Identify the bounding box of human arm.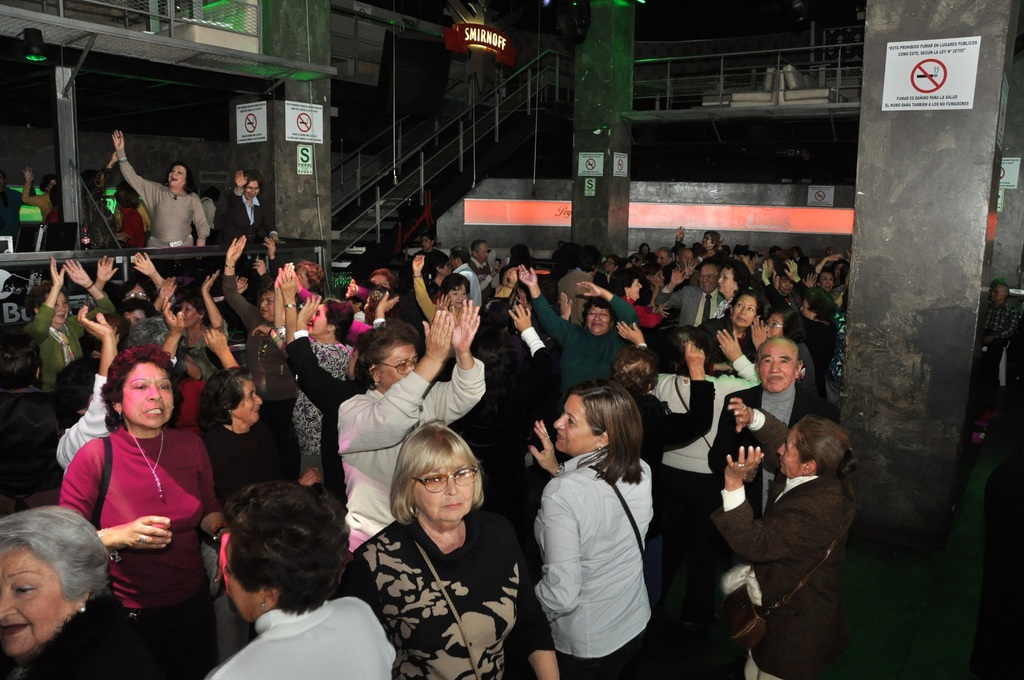
left=511, top=520, right=566, bottom=679.
